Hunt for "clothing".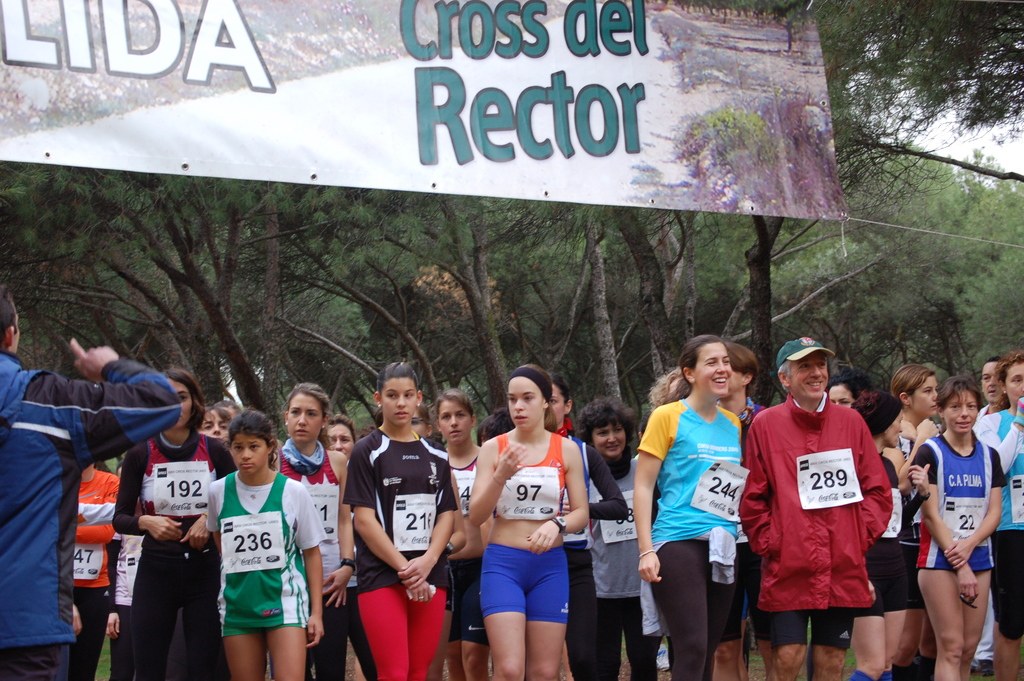
Hunted down at {"left": 976, "top": 407, "right": 1023, "bottom": 637}.
